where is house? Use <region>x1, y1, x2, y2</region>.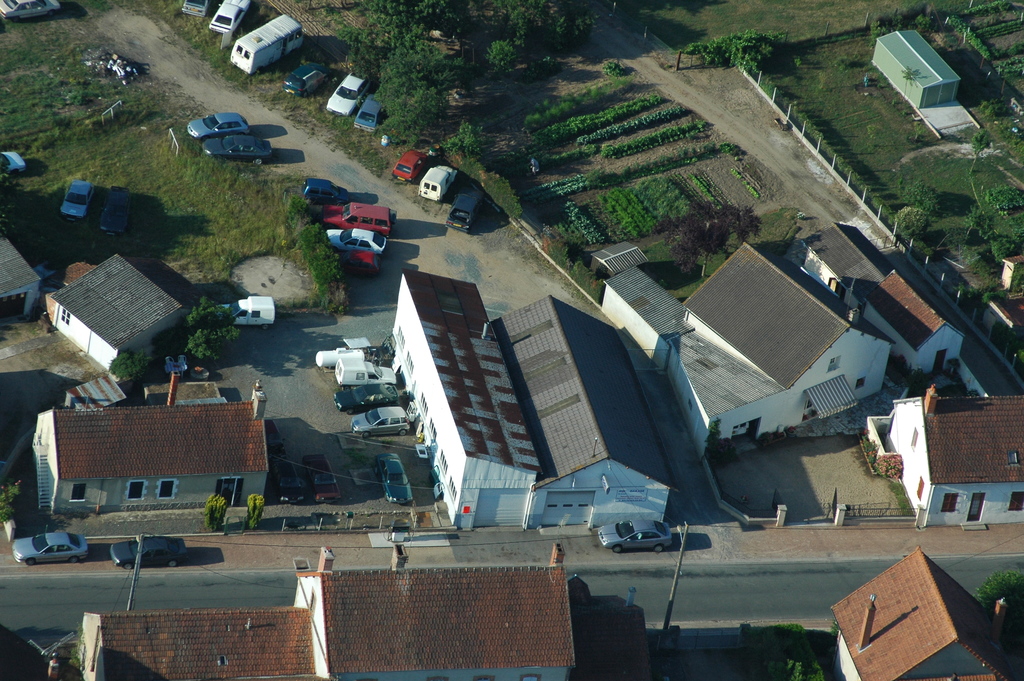
<region>598, 241, 895, 457</region>.
